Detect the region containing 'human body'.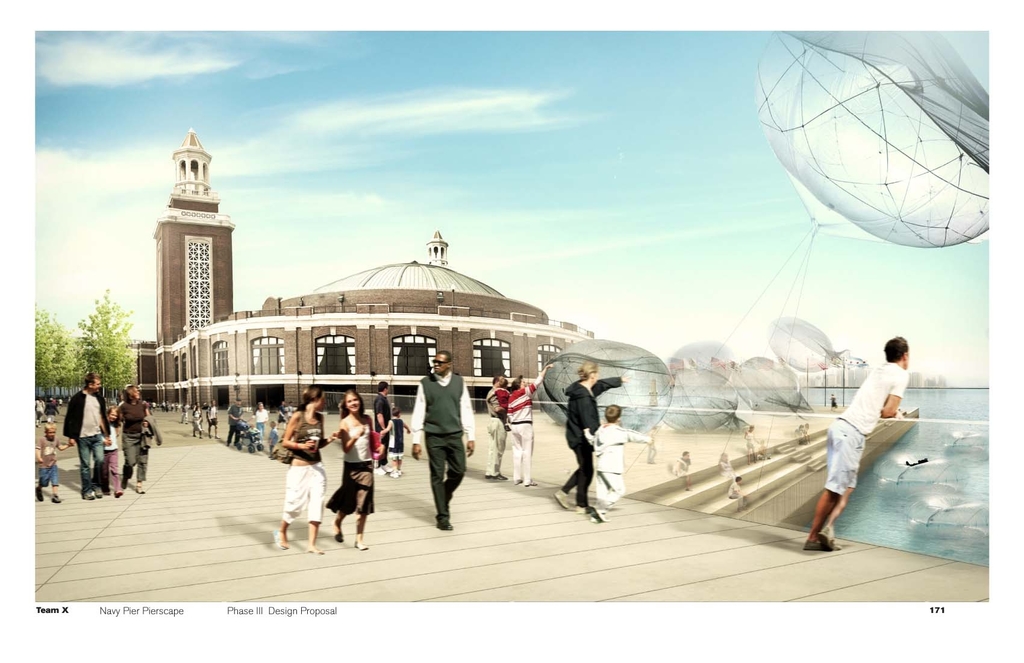
<region>63, 375, 111, 486</region>.
